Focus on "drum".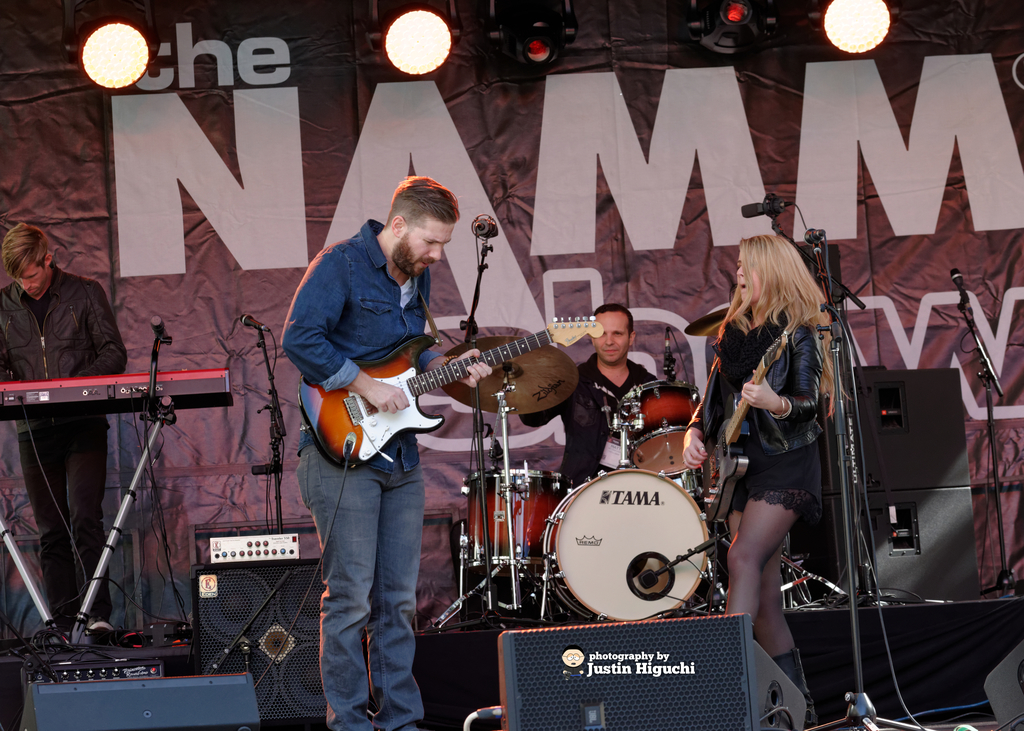
Focused at 618/381/698/475.
